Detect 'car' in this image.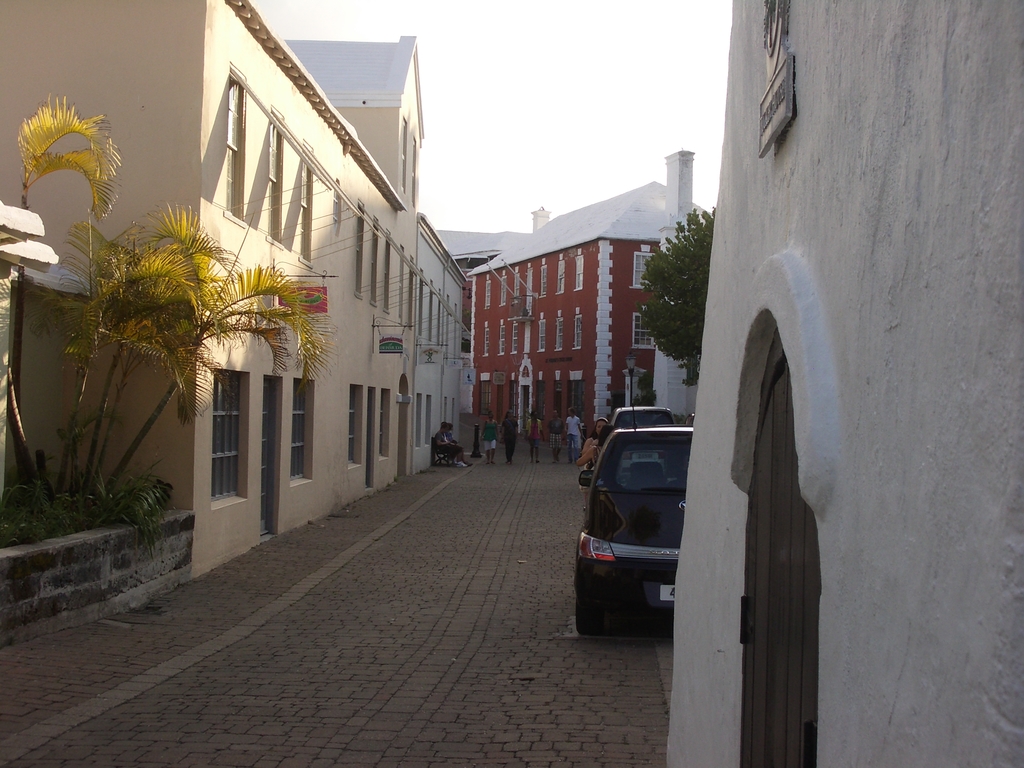
Detection: 607/401/685/444.
